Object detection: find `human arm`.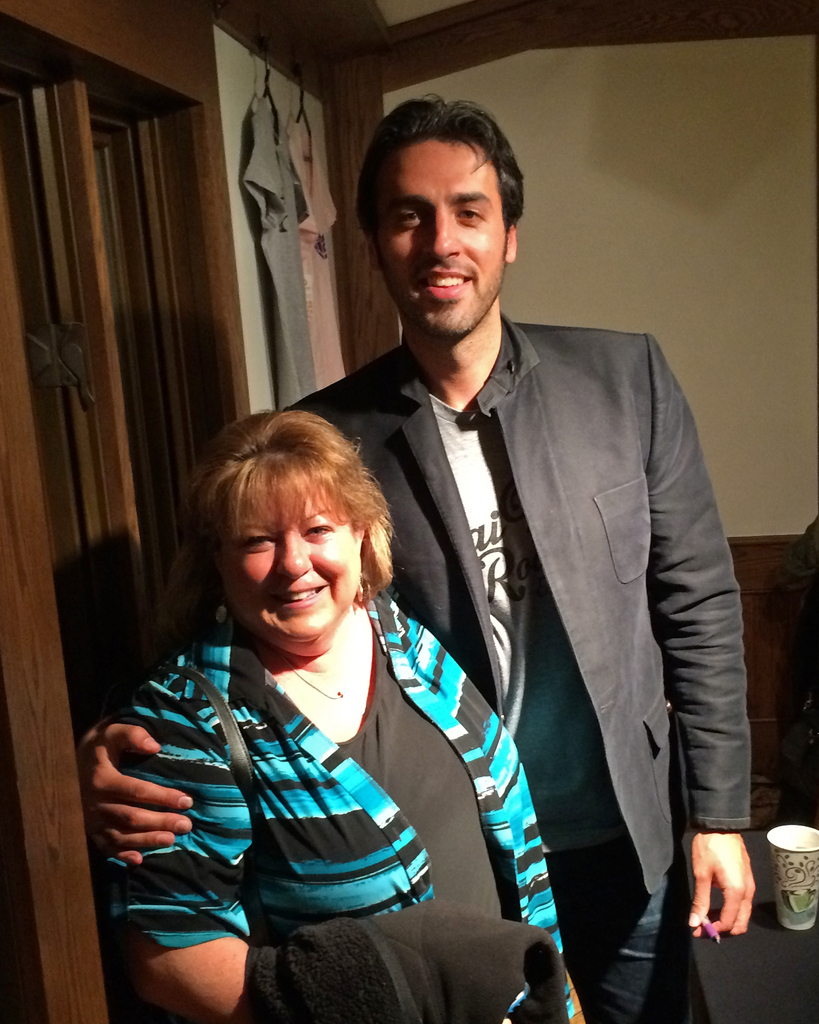
<region>72, 715, 195, 869</region>.
